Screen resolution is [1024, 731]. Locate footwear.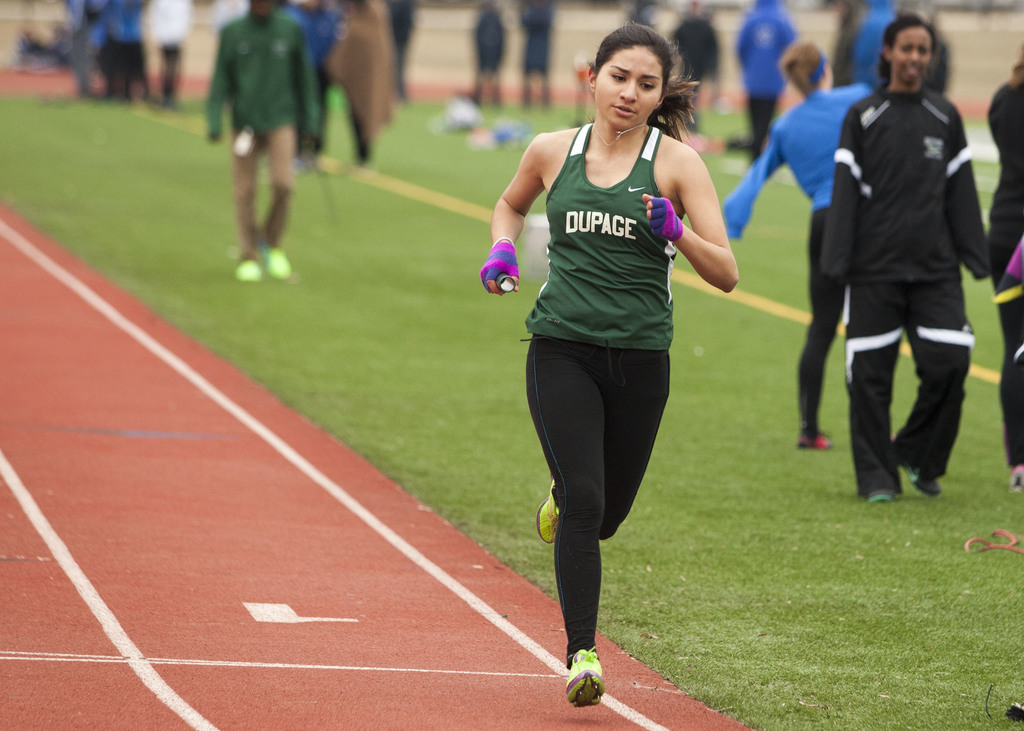
1011:456:1023:495.
